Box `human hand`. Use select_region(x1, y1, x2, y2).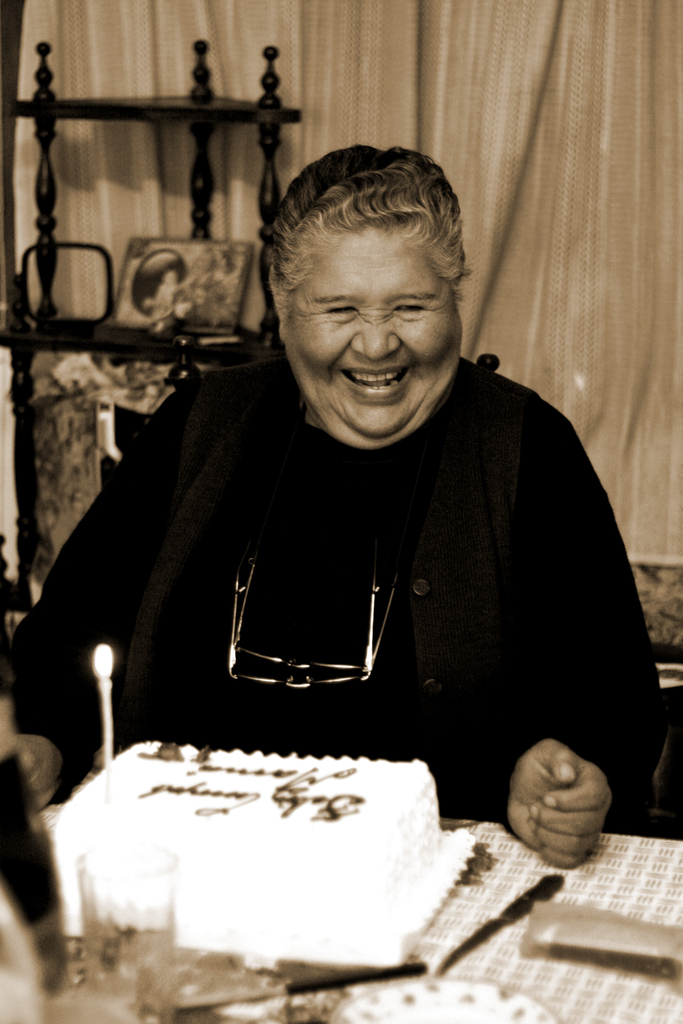
select_region(505, 733, 628, 863).
